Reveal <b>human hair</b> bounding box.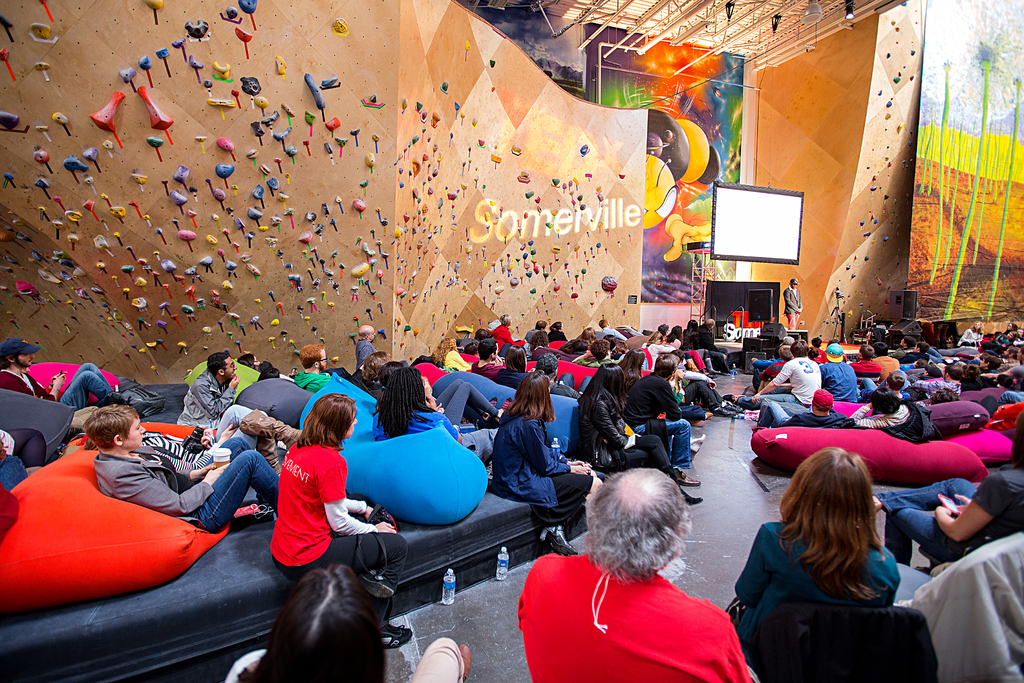
Revealed: <region>592, 481, 700, 590</region>.
